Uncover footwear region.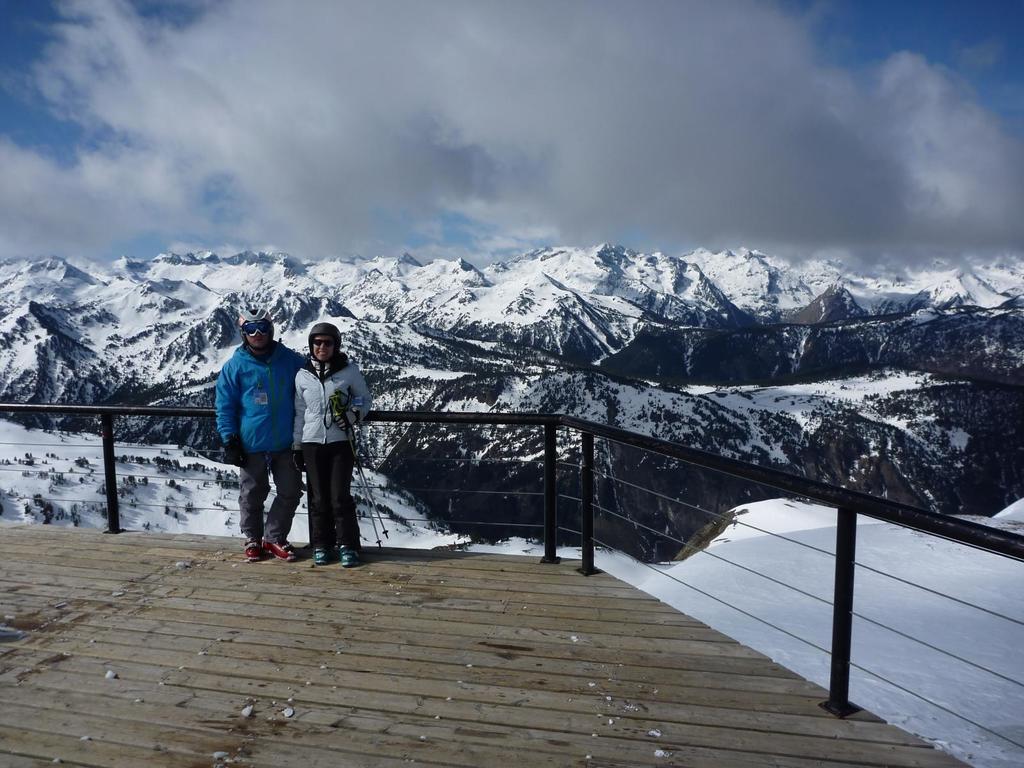
Uncovered: bbox=(335, 543, 364, 571).
